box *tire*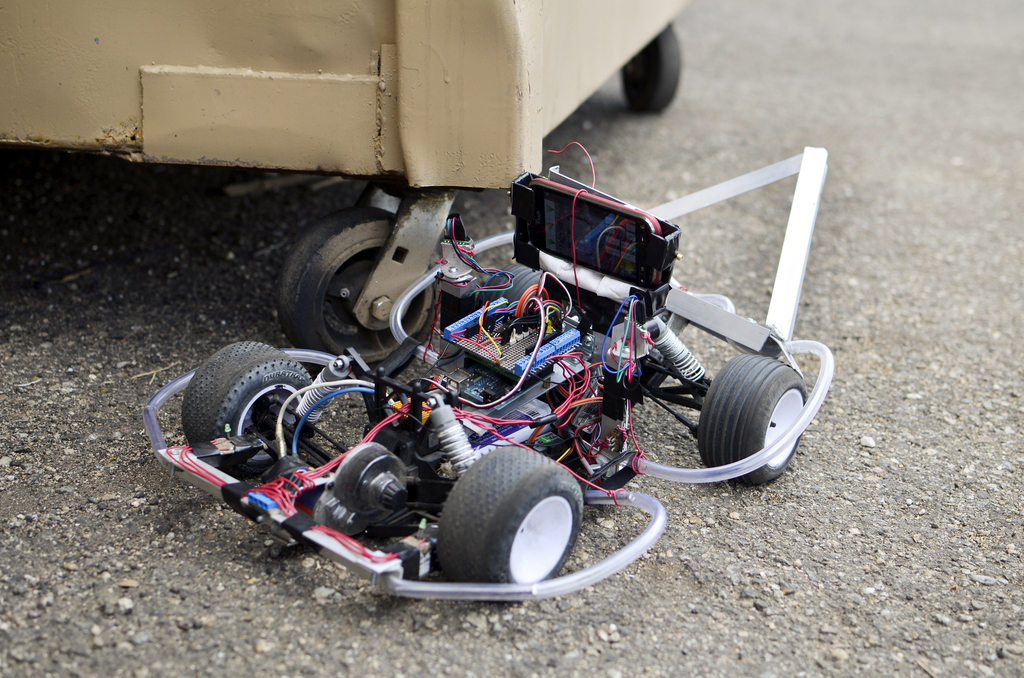
rect(417, 451, 590, 595)
